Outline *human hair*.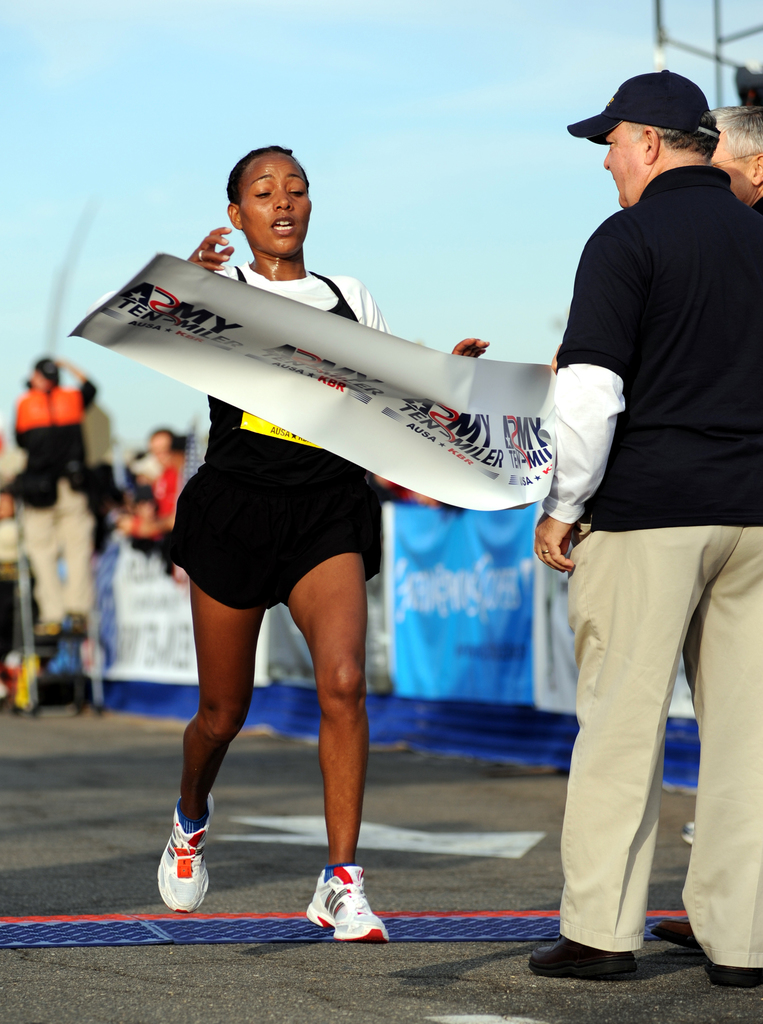
Outline: bbox=(220, 142, 300, 210).
